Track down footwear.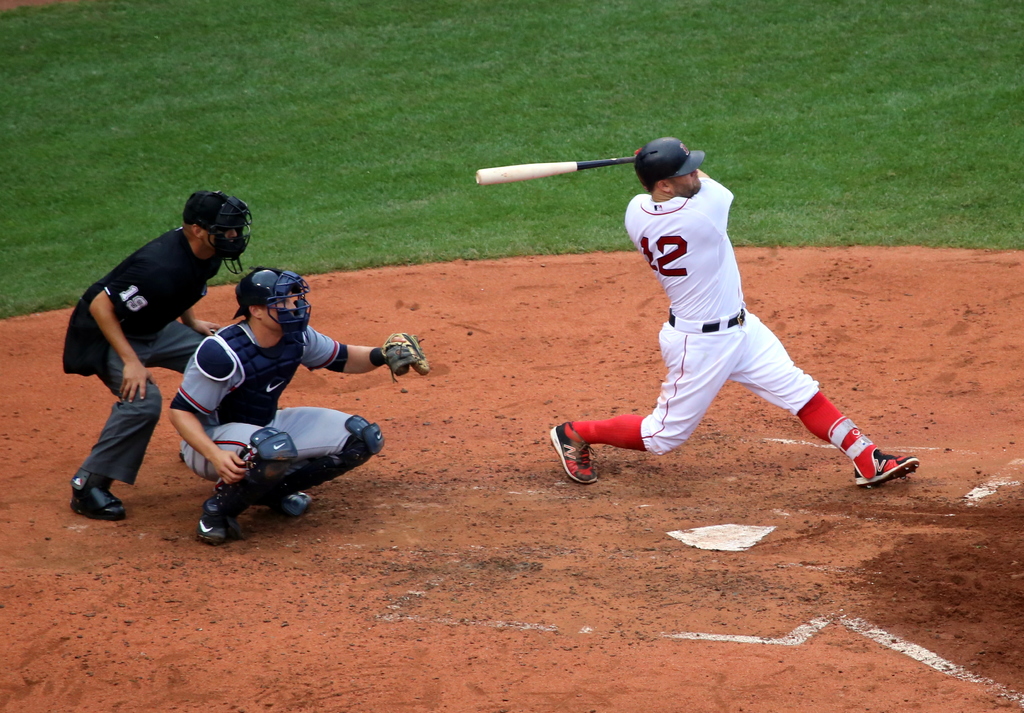
Tracked to (270, 490, 310, 525).
